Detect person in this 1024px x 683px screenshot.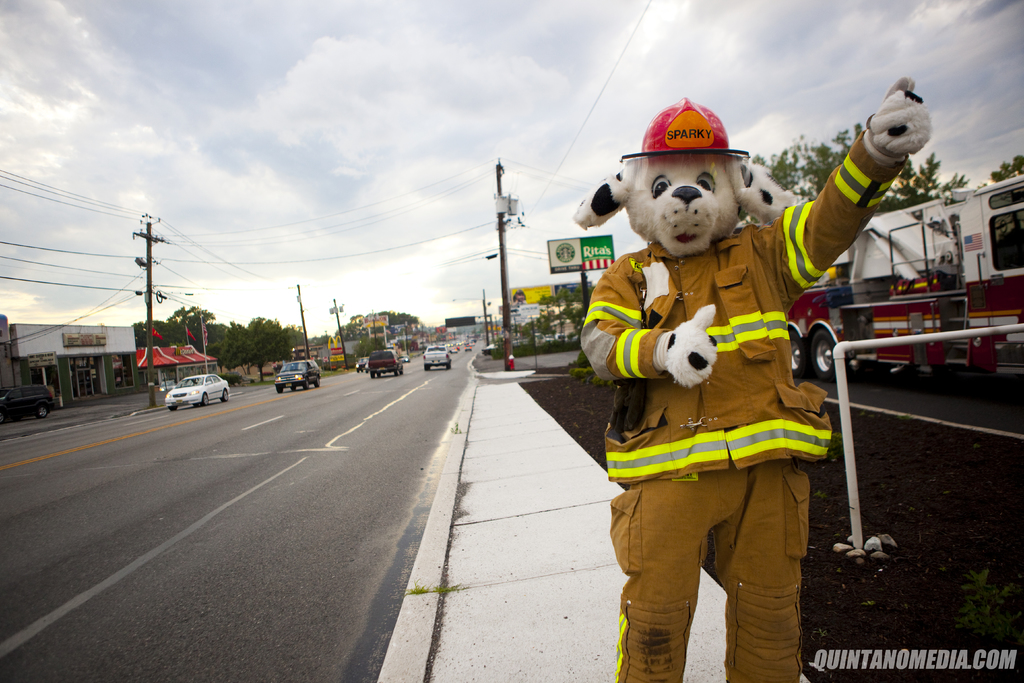
Detection: locate(586, 73, 925, 682).
